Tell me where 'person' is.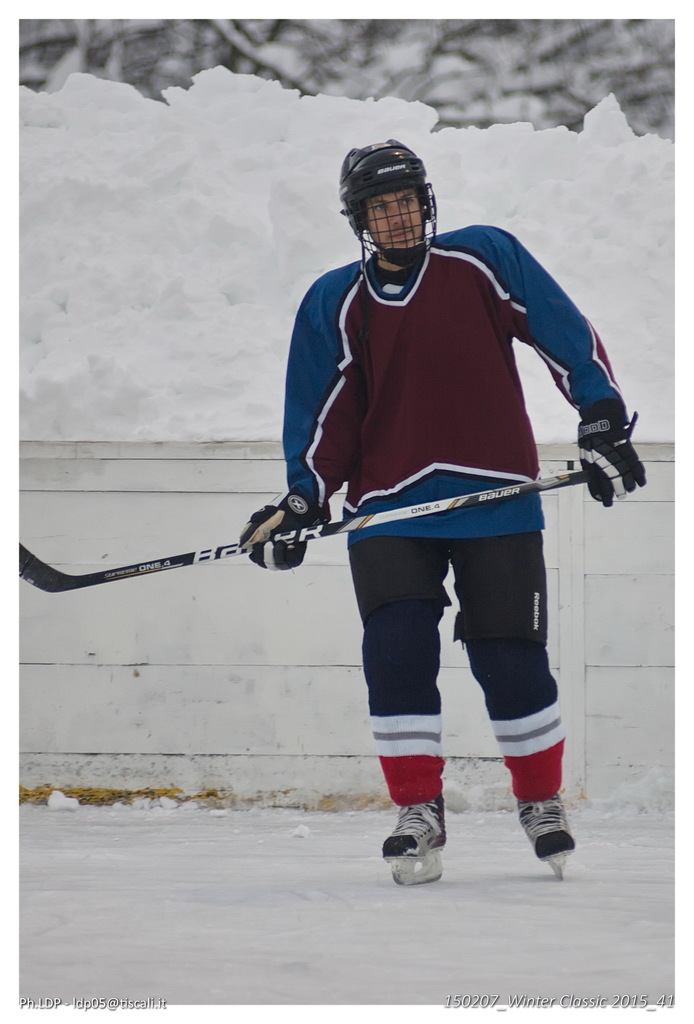
'person' is at Rect(243, 138, 647, 884).
